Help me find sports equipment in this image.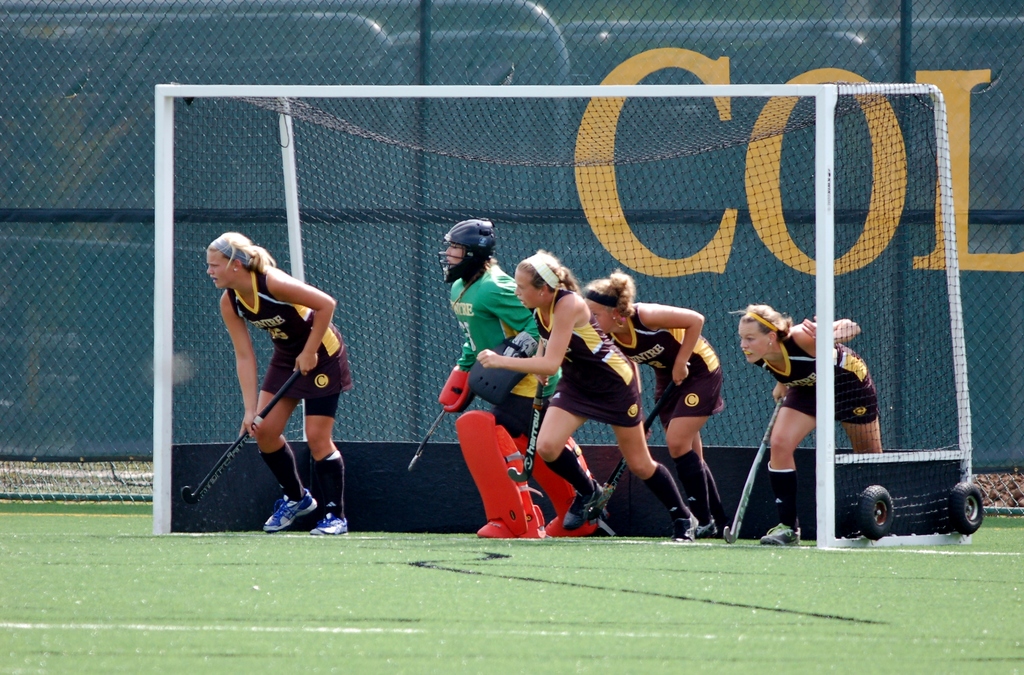
Found it: [x1=437, y1=216, x2=492, y2=283].
